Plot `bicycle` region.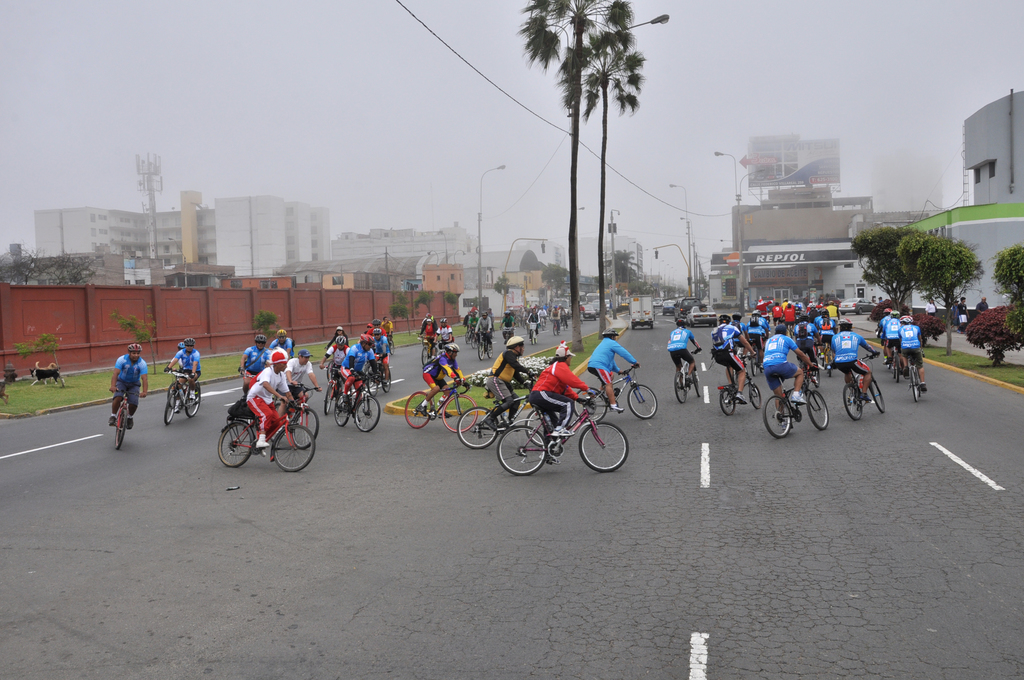
Plotted at [x1=330, y1=374, x2=373, y2=433].
